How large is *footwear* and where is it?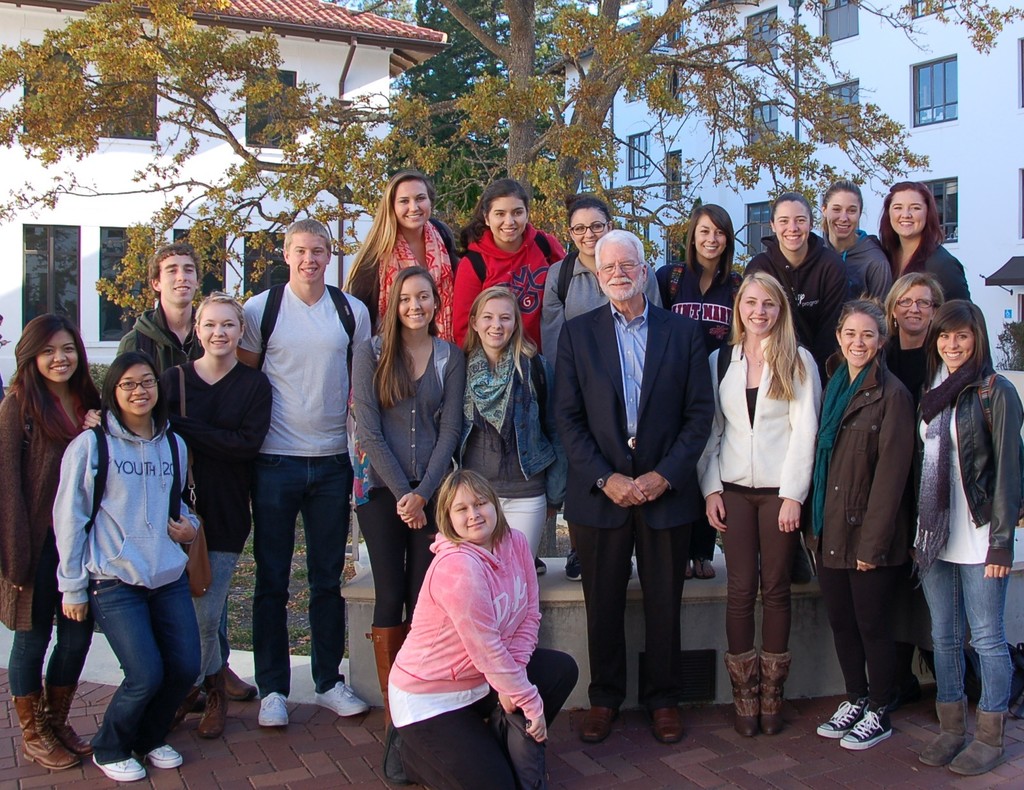
Bounding box: 383:730:415:787.
